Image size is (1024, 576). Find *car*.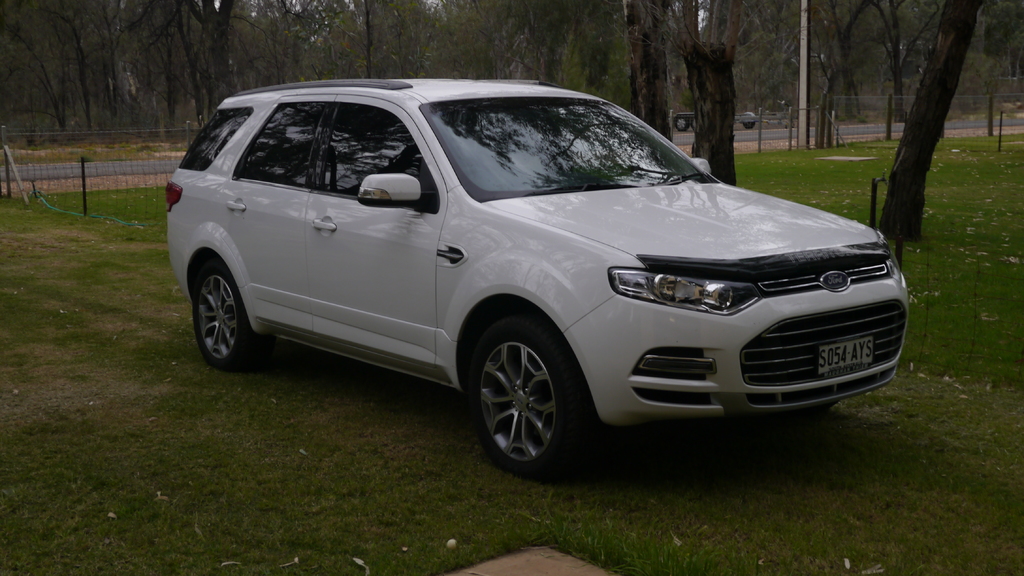
<box>163,80,915,470</box>.
